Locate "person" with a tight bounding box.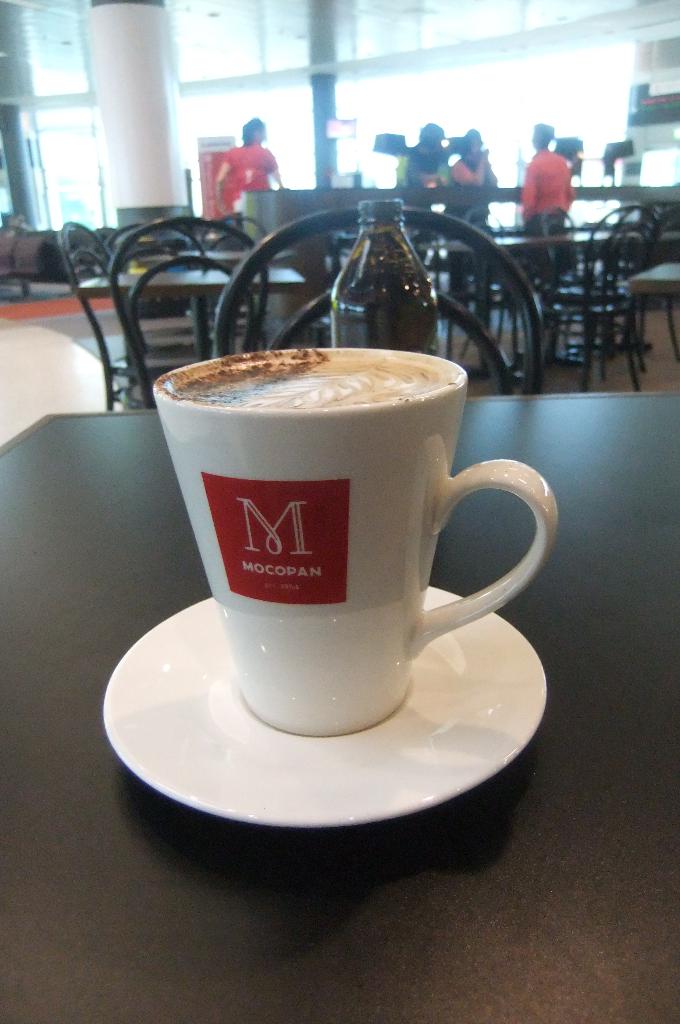
x1=450, y1=123, x2=493, y2=231.
